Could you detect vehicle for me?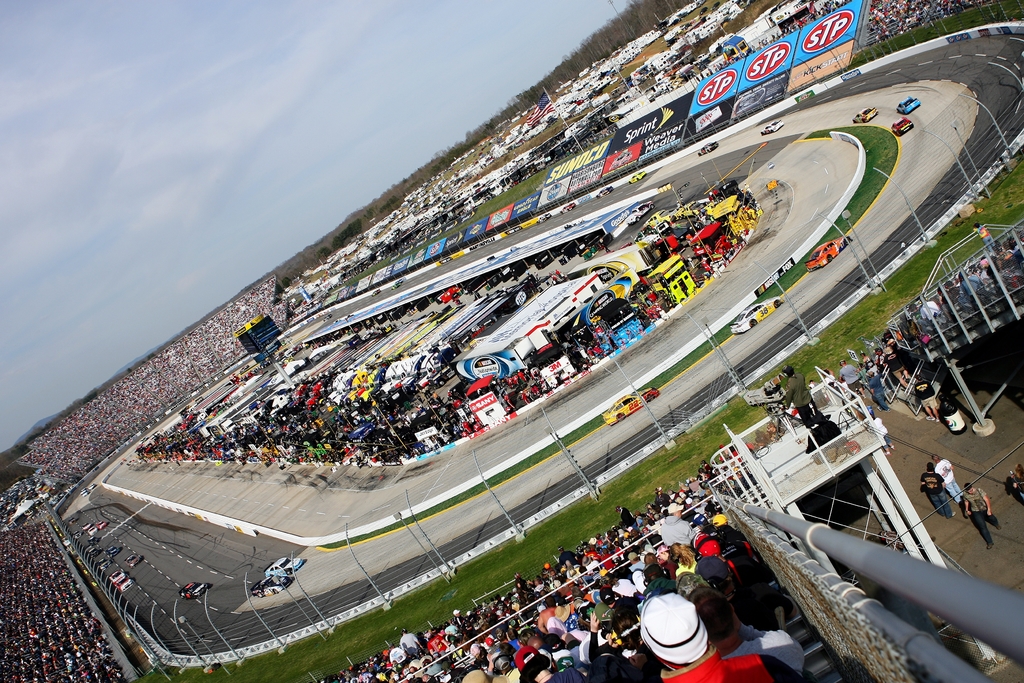
Detection result: crop(267, 557, 303, 579).
